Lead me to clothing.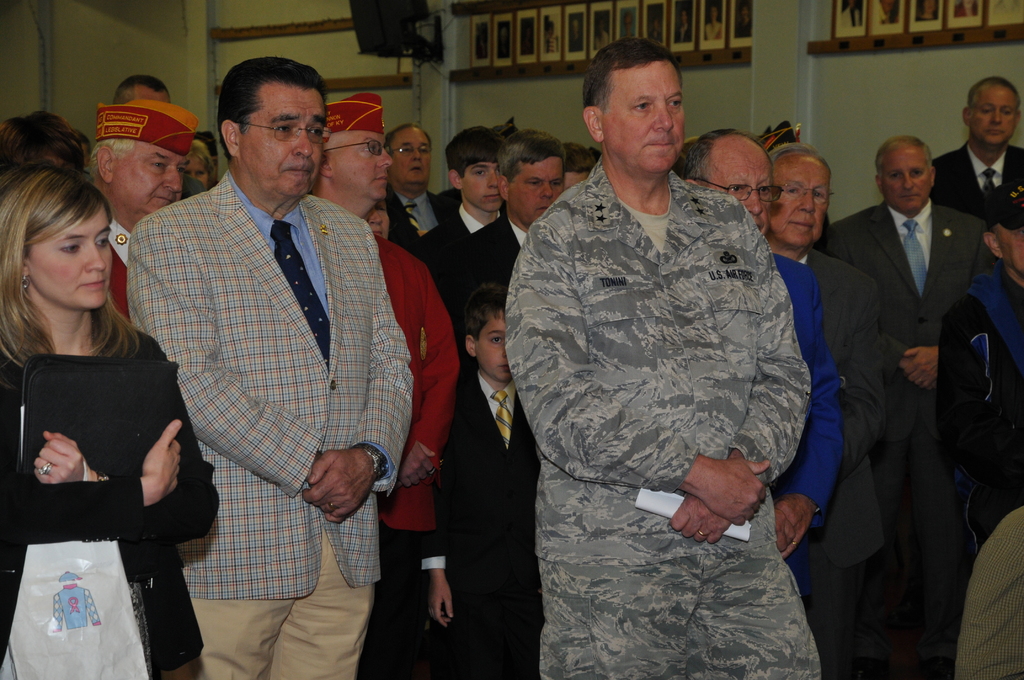
Lead to left=115, top=117, right=431, bottom=668.
